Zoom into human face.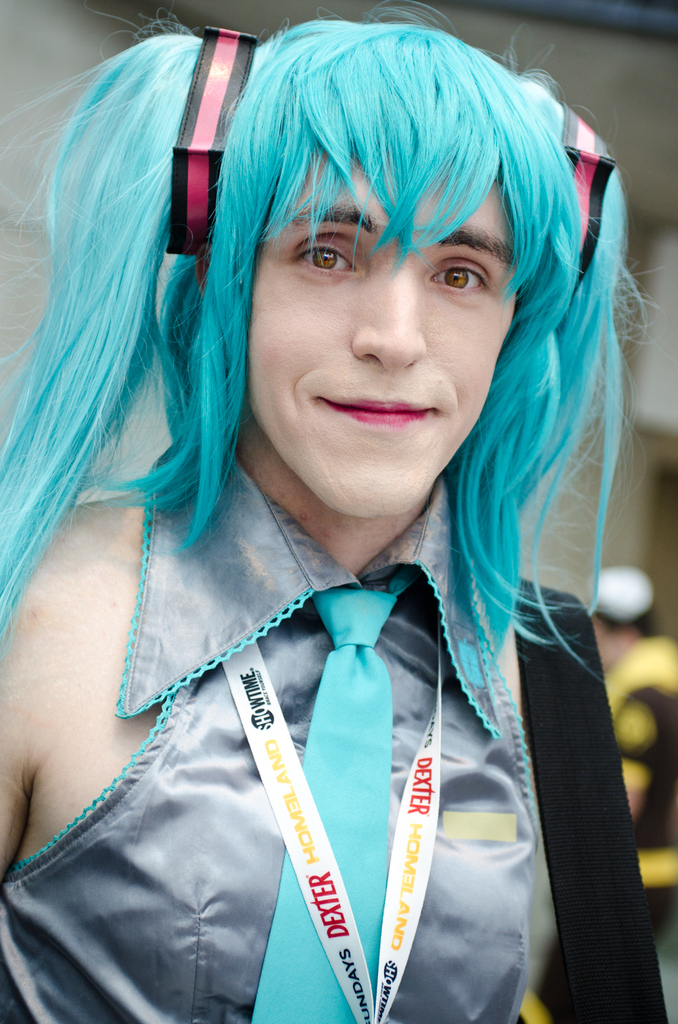
Zoom target: box(244, 160, 515, 513).
